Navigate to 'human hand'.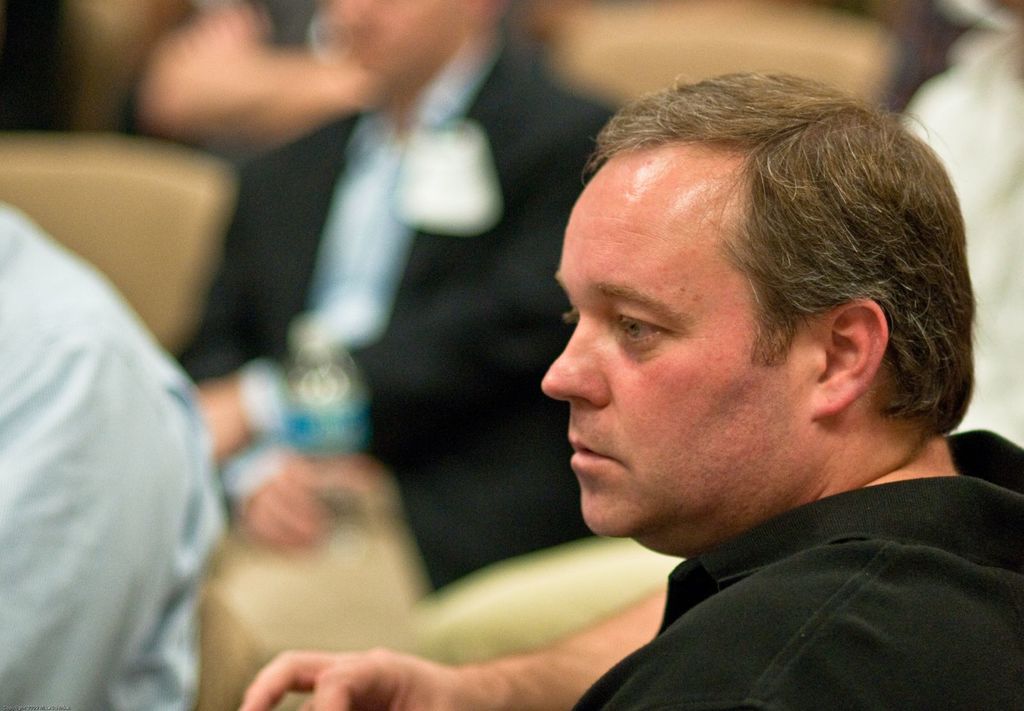
Navigation target: select_region(244, 649, 457, 710).
